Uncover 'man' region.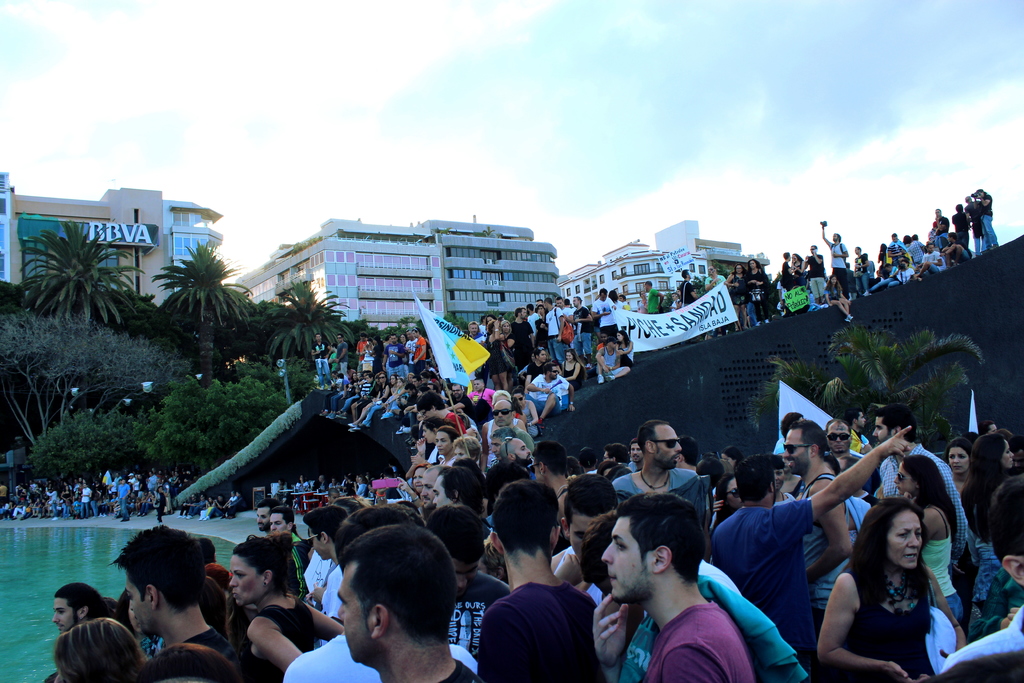
Uncovered: bbox(786, 425, 856, 618).
